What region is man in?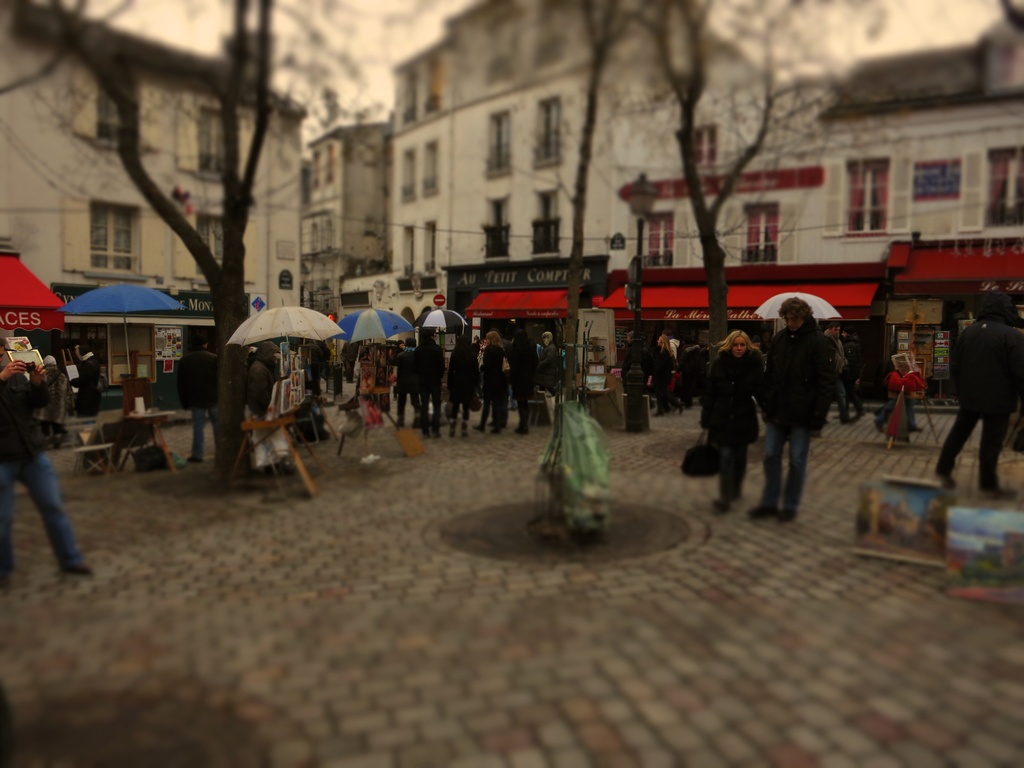
{"x1": 764, "y1": 288, "x2": 860, "y2": 521}.
